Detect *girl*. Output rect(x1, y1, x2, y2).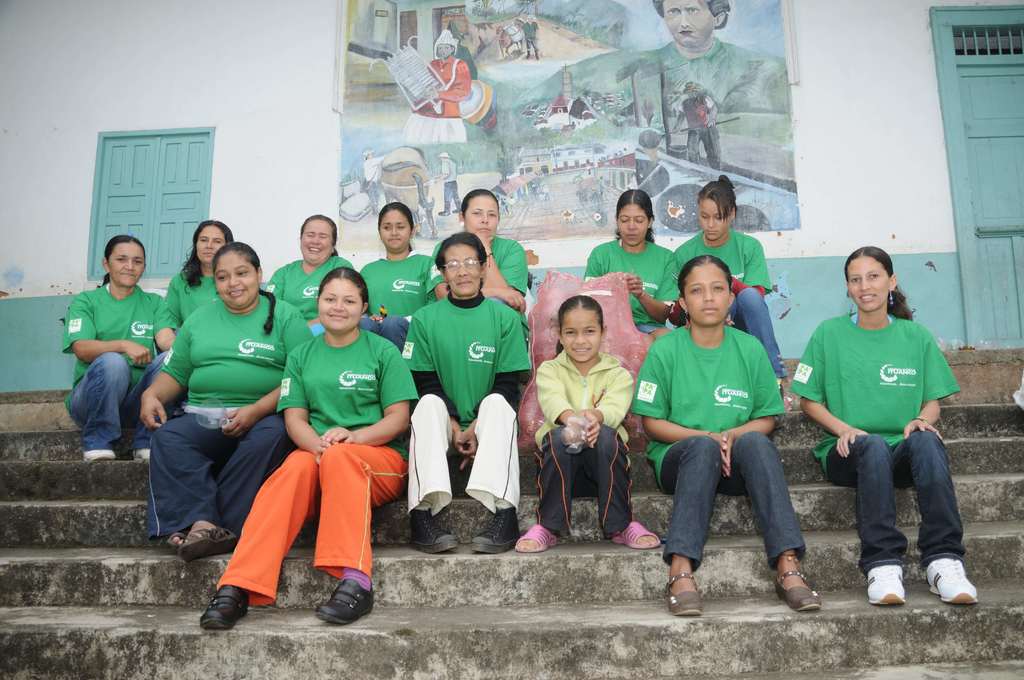
rect(350, 203, 433, 358).
